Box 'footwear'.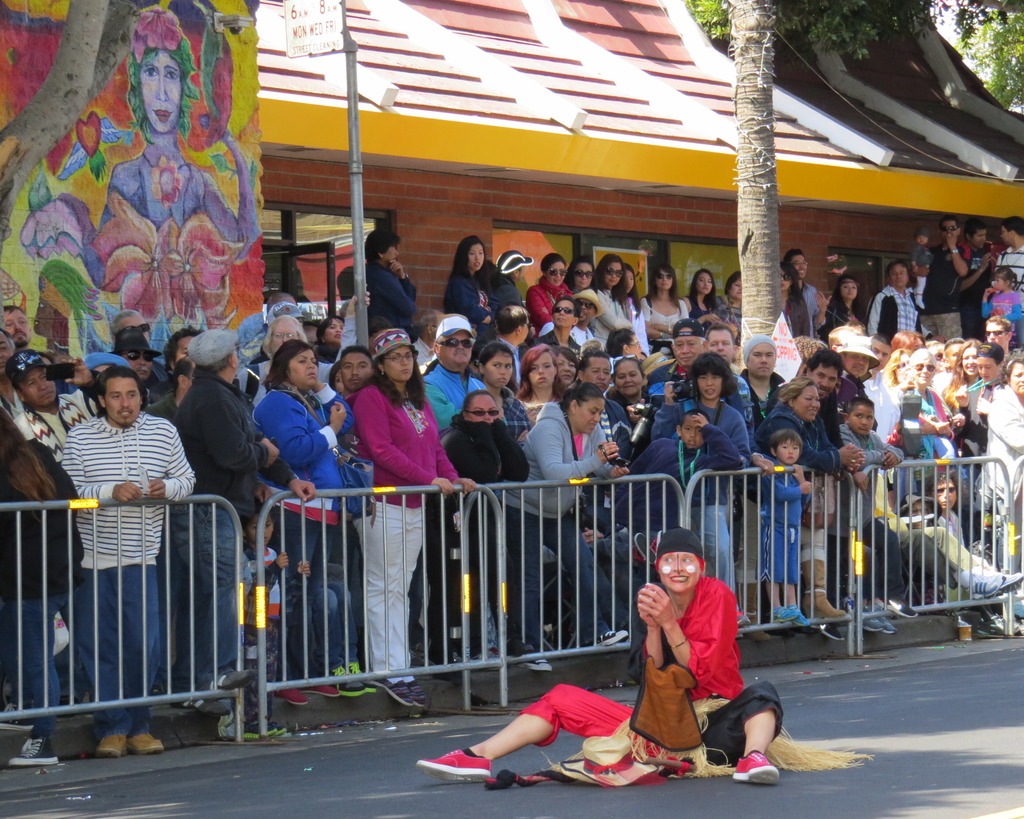
[x1=315, y1=679, x2=342, y2=699].
